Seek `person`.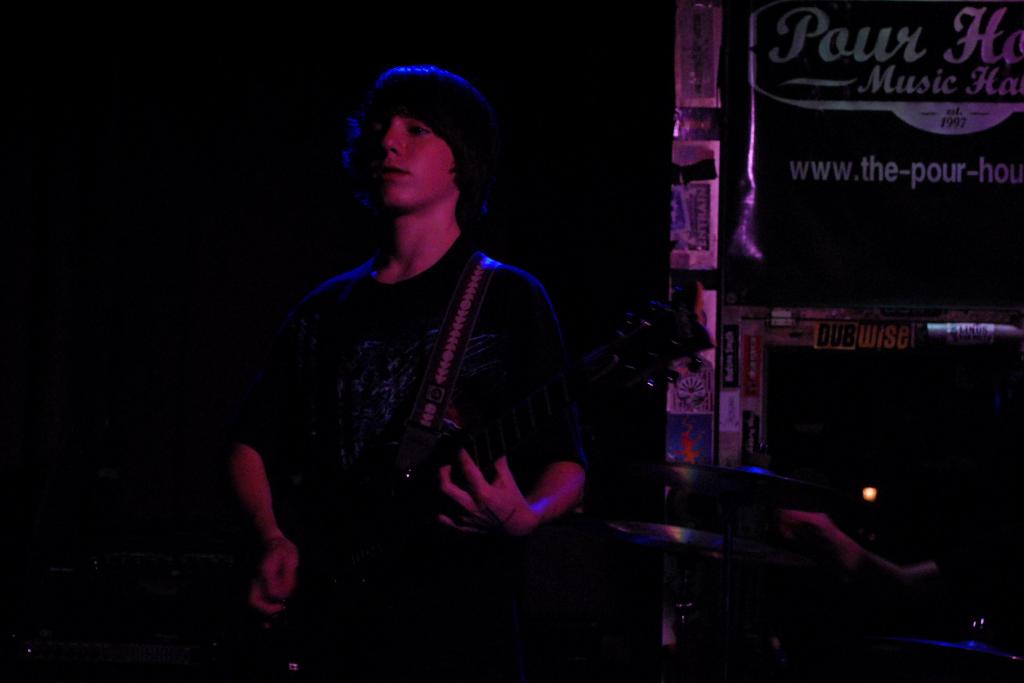
left=224, top=40, right=612, bottom=651.
